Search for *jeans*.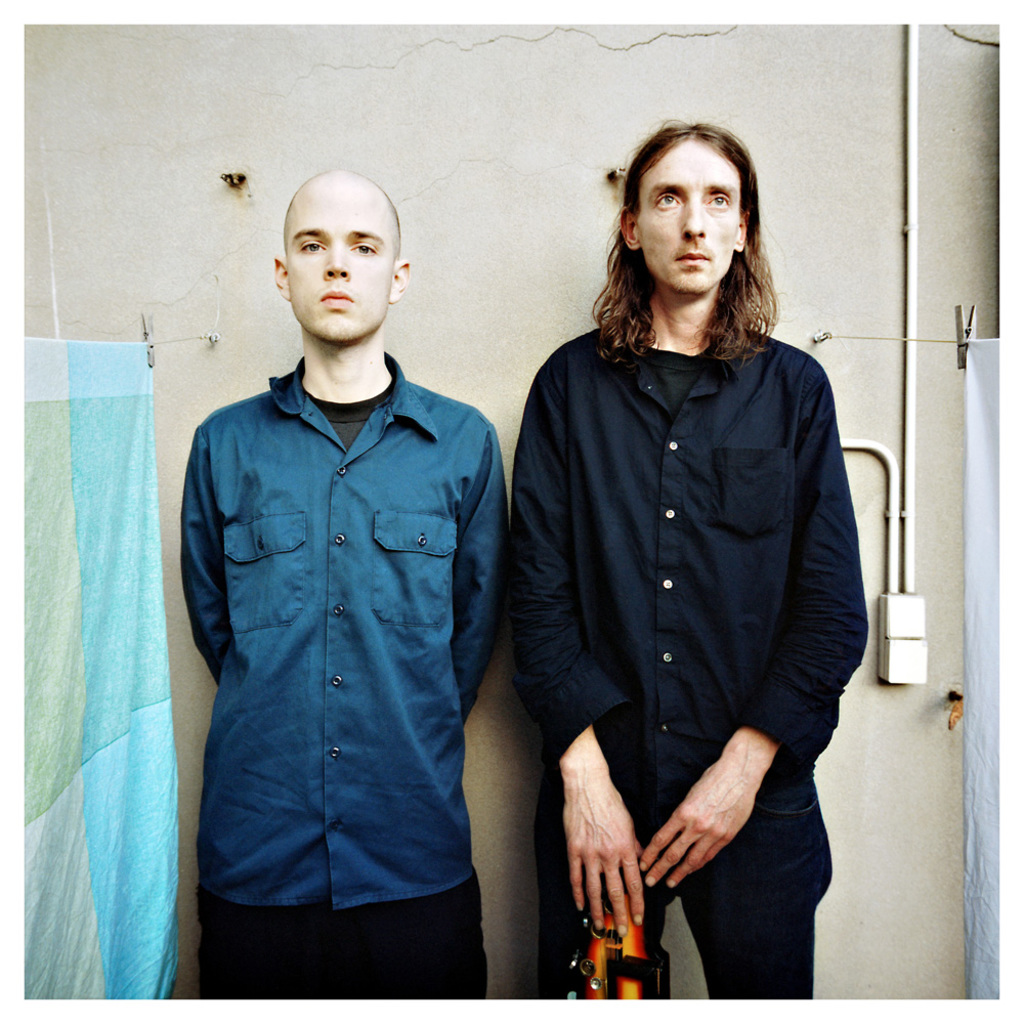
Found at 547 770 818 996.
